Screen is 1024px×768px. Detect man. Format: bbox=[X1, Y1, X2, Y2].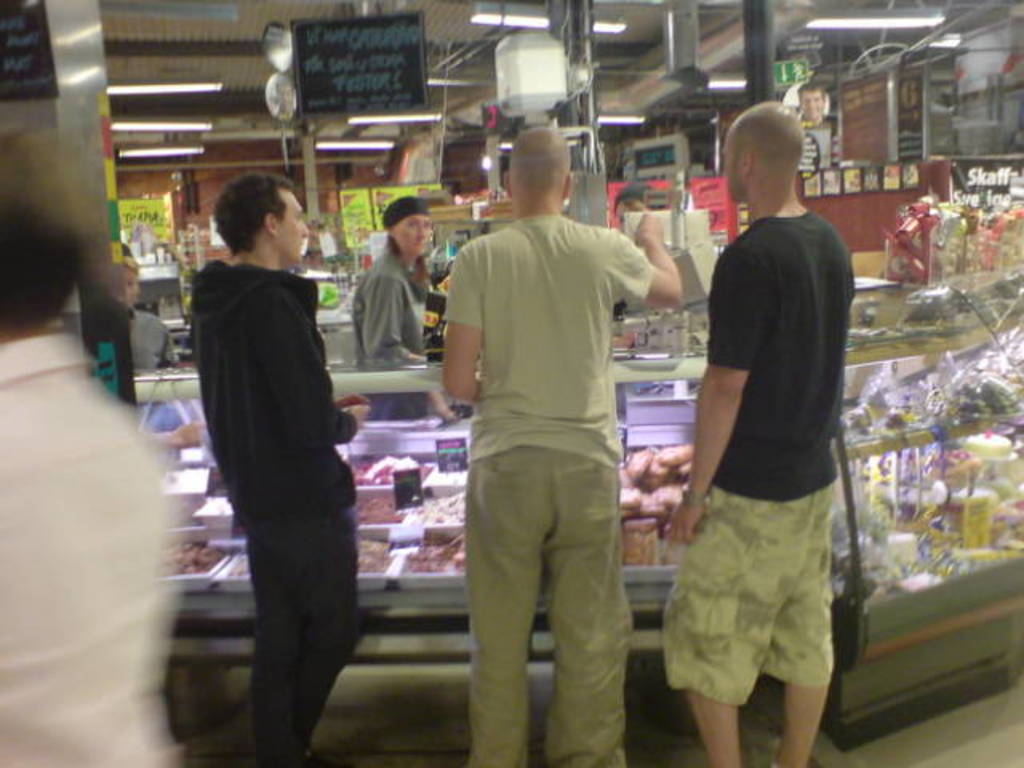
bbox=[440, 128, 683, 766].
